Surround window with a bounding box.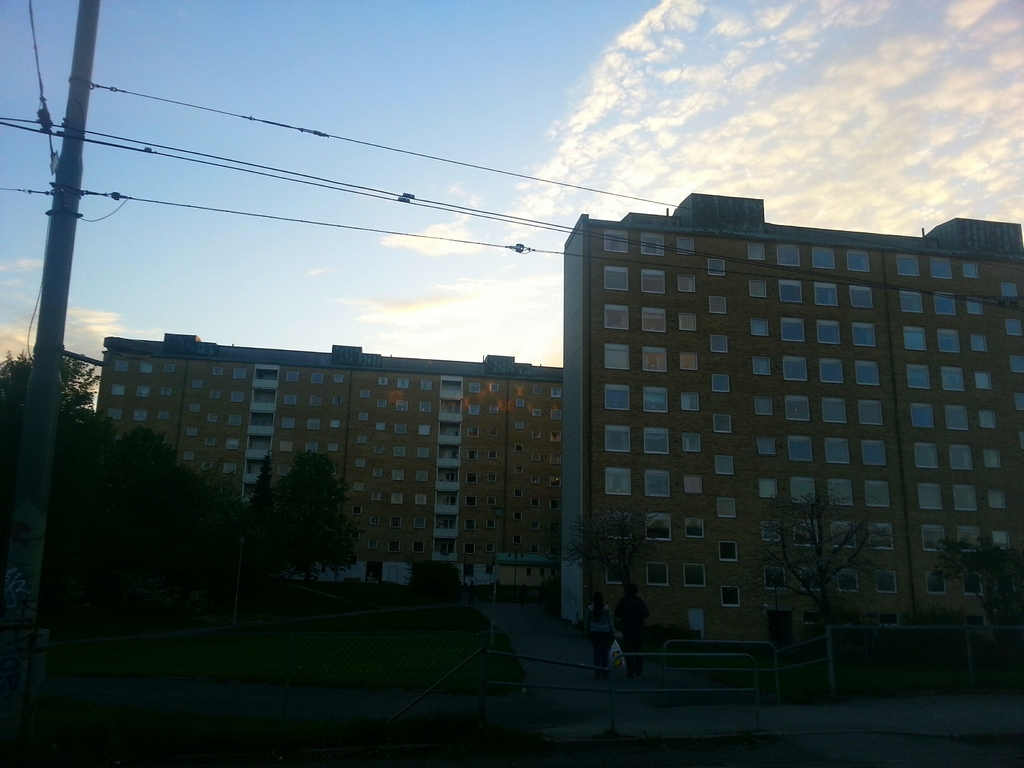
<box>749,280,767,296</box>.
